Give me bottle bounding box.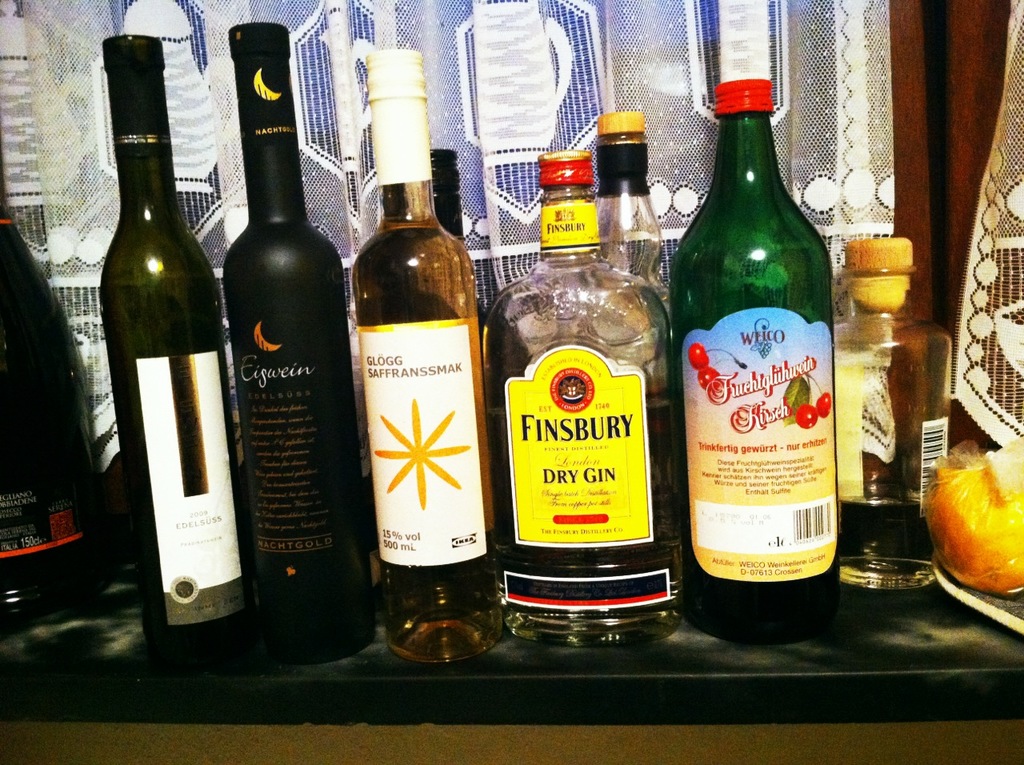
box(598, 115, 677, 317).
